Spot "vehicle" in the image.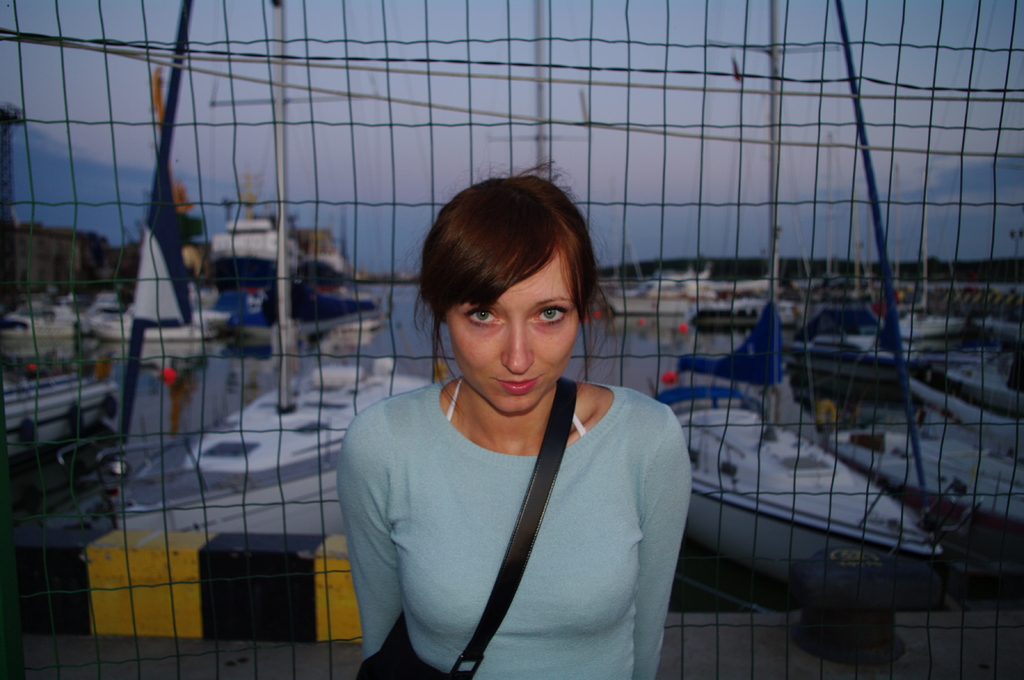
"vehicle" found at 86 225 228 365.
